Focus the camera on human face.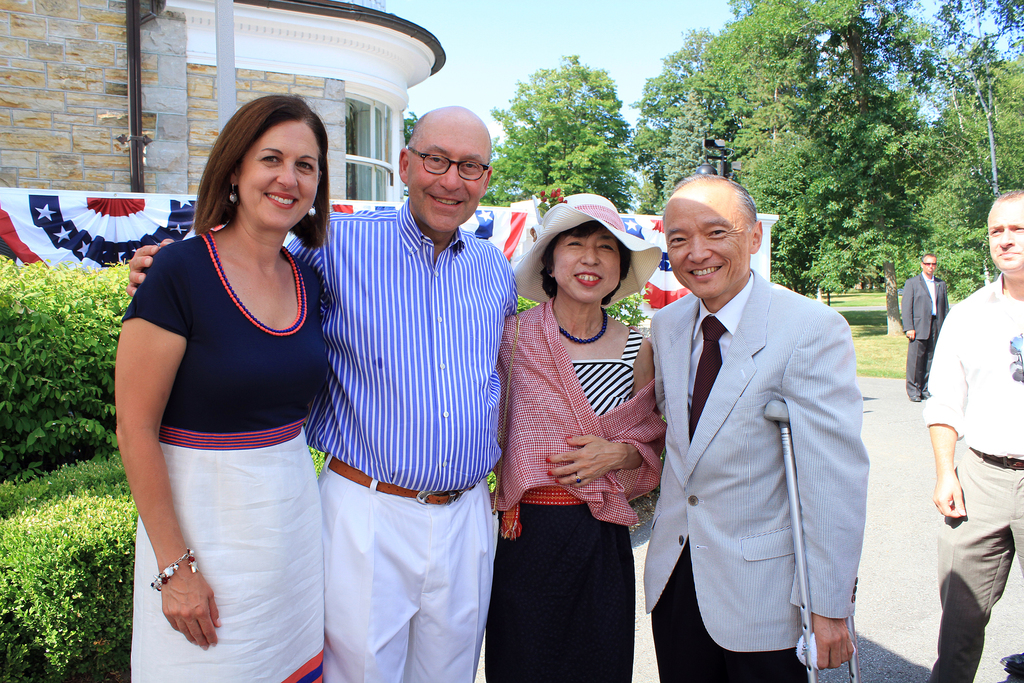
Focus region: <region>557, 229, 622, 302</region>.
